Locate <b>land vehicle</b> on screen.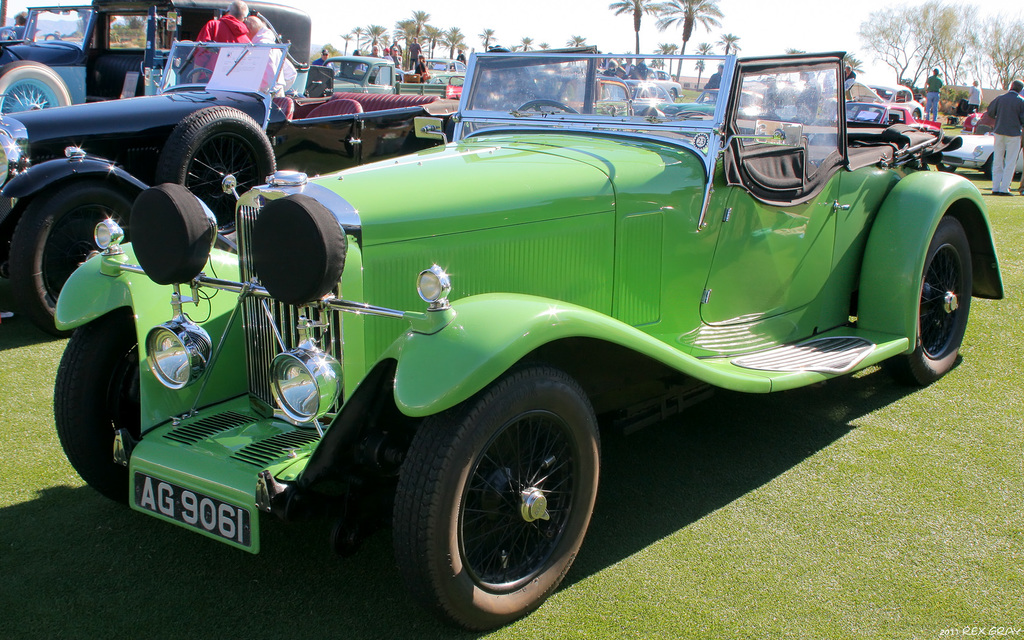
On screen at bbox=[30, 14, 1023, 633].
